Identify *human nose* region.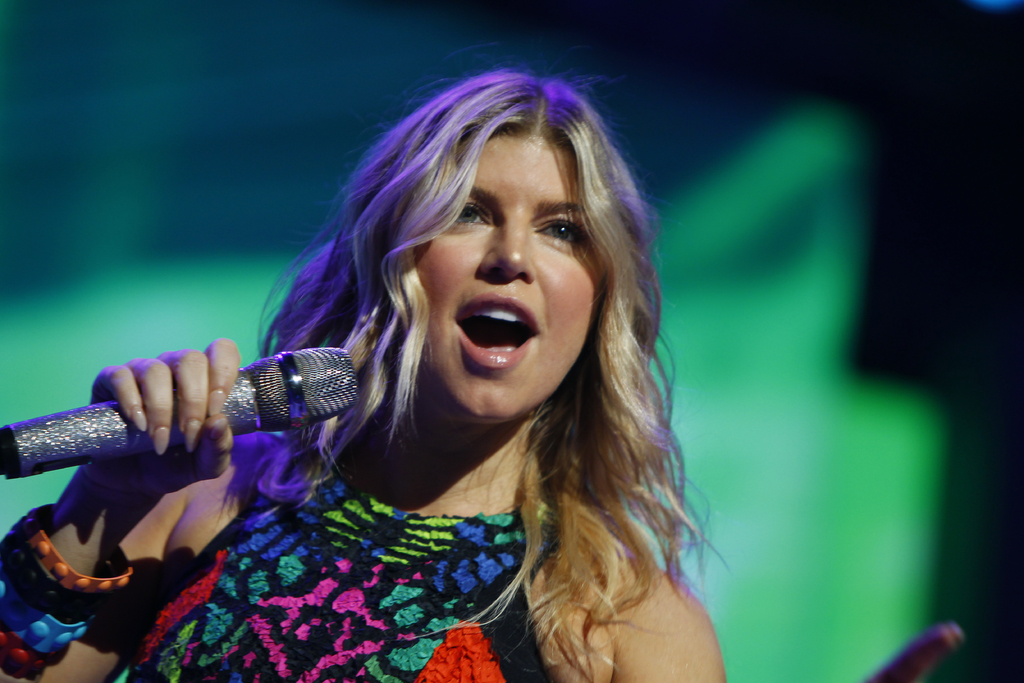
Region: [475,226,535,283].
